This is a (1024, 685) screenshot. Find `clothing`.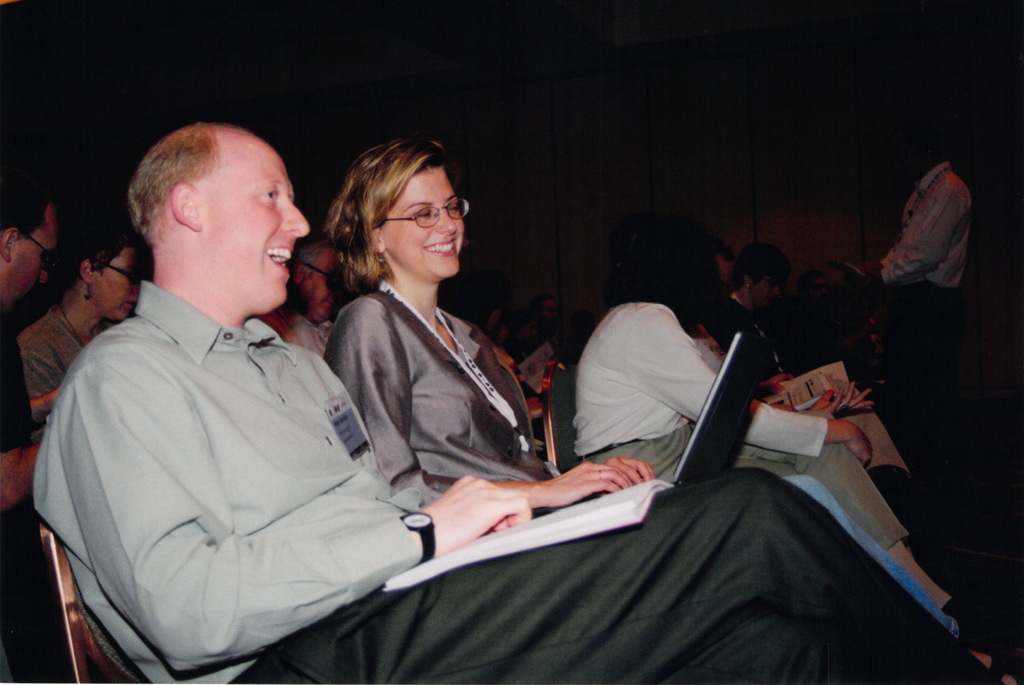
Bounding box: x1=867 y1=142 x2=984 y2=346.
